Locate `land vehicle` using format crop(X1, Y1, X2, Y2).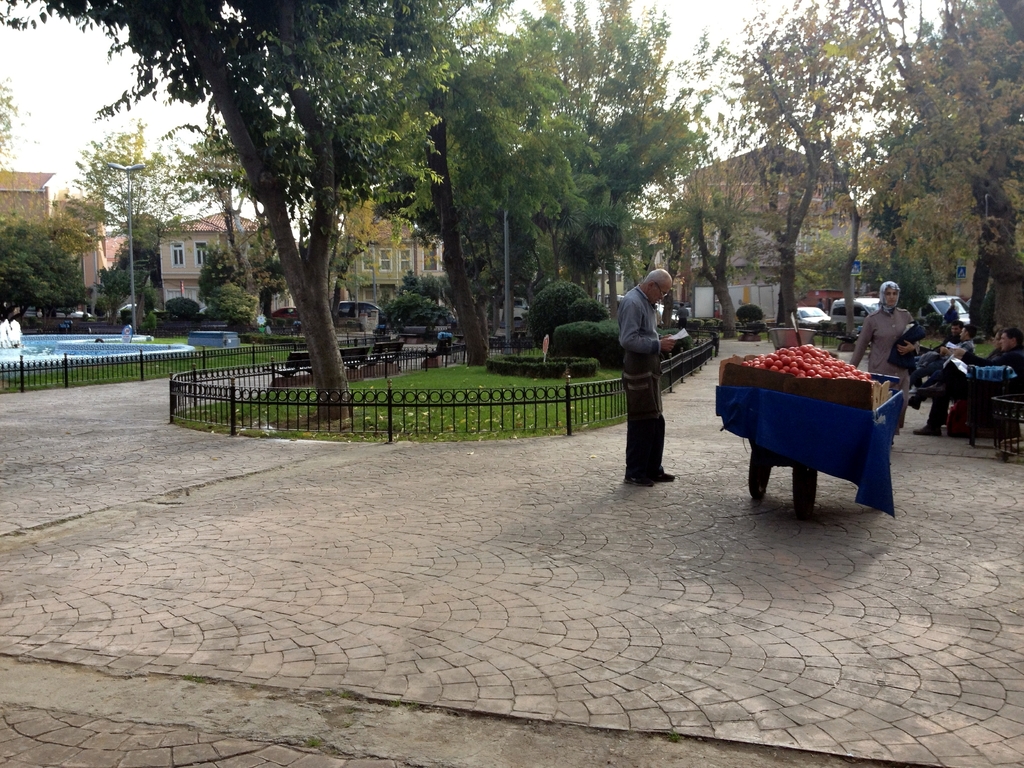
crop(908, 298, 979, 328).
